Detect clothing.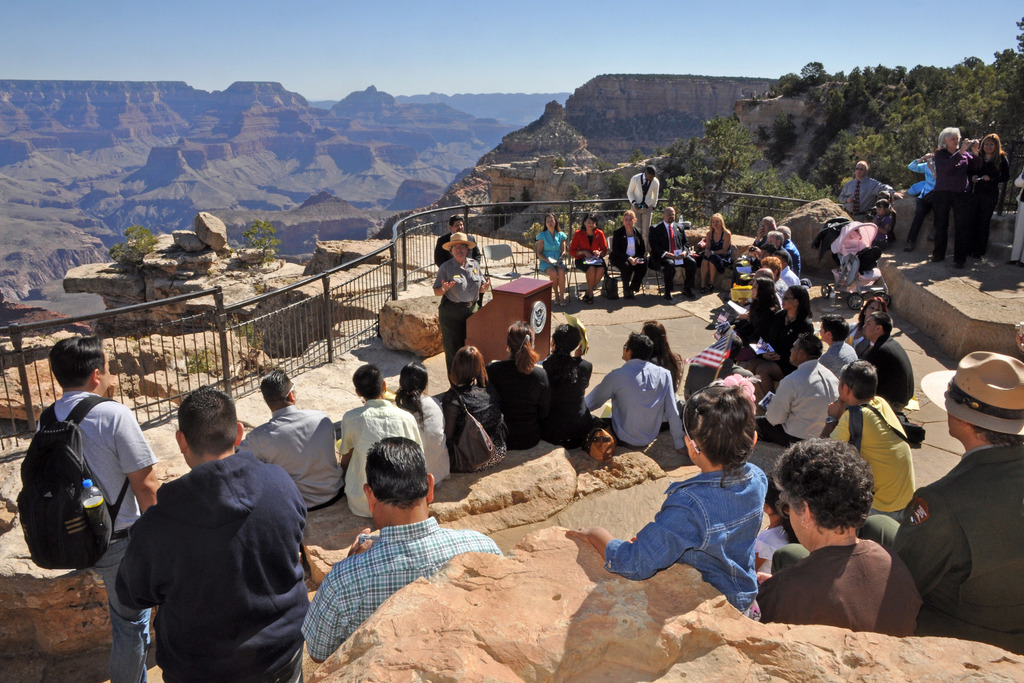
Detected at (541,355,593,448).
